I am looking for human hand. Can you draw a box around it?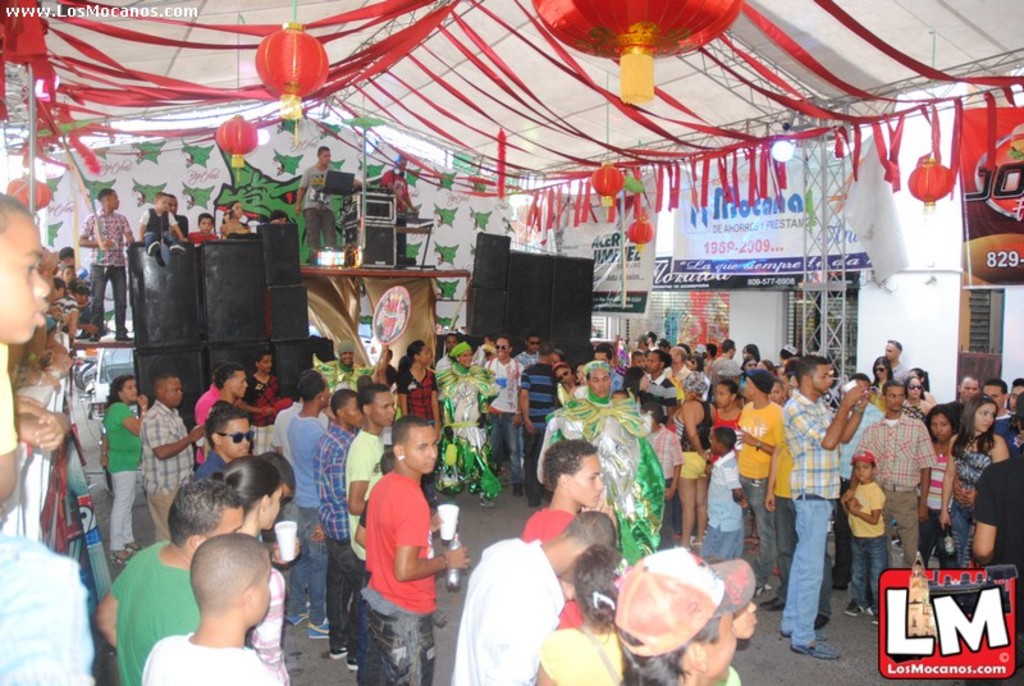
Sure, the bounding box is 428/509/443/535.
